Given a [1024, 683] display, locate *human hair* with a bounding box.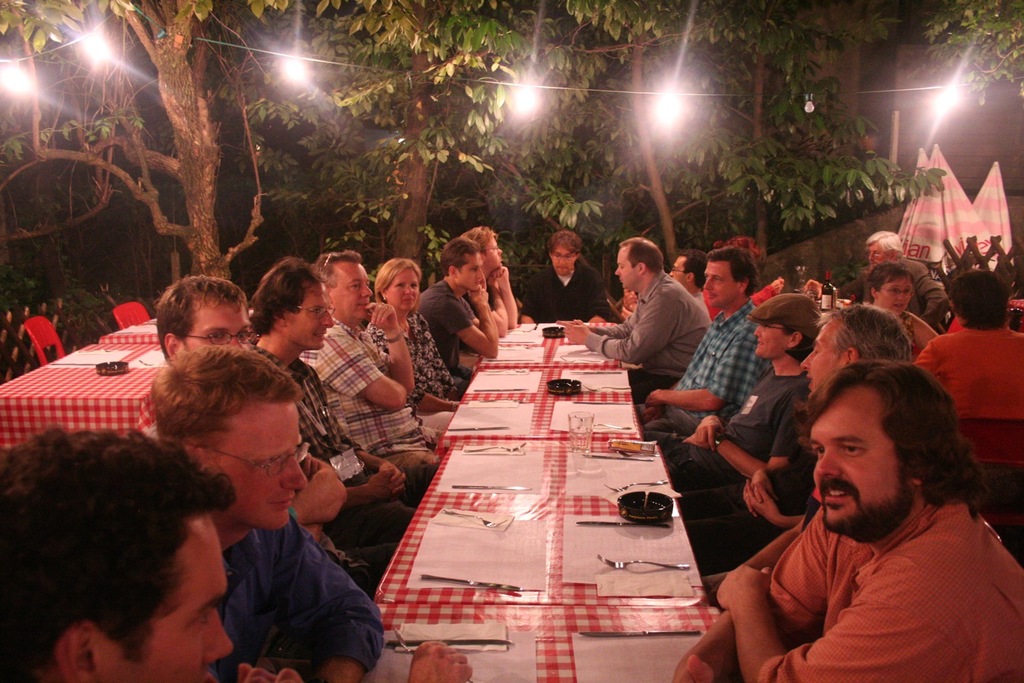
Located: [0,426,235,682].
